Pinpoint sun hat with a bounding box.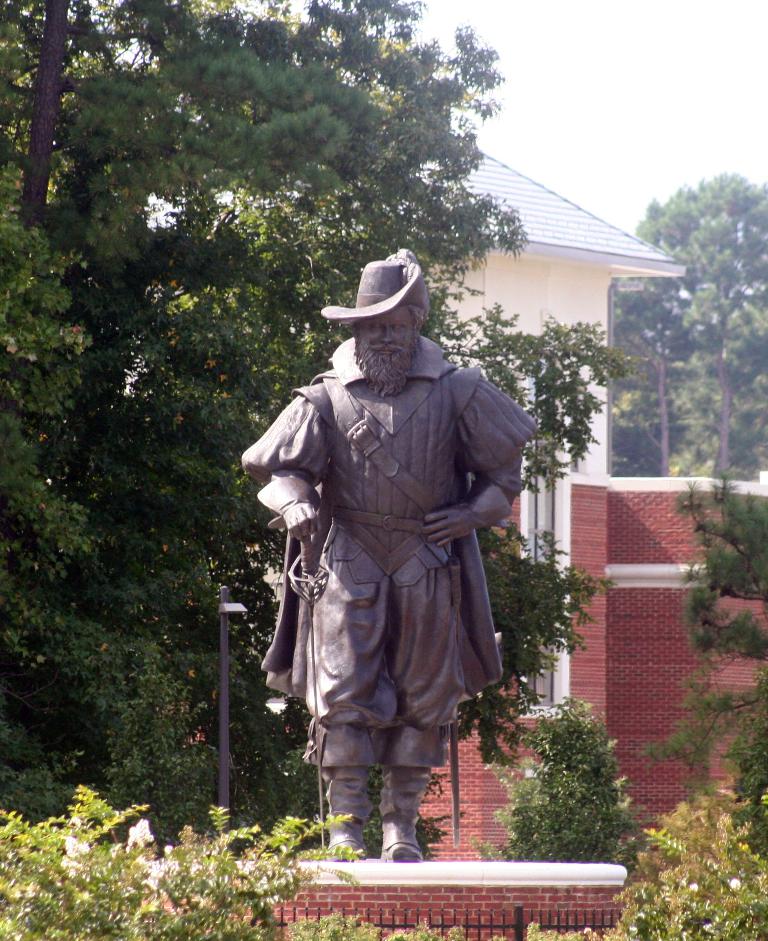
region(318, 247, 429, 328).
